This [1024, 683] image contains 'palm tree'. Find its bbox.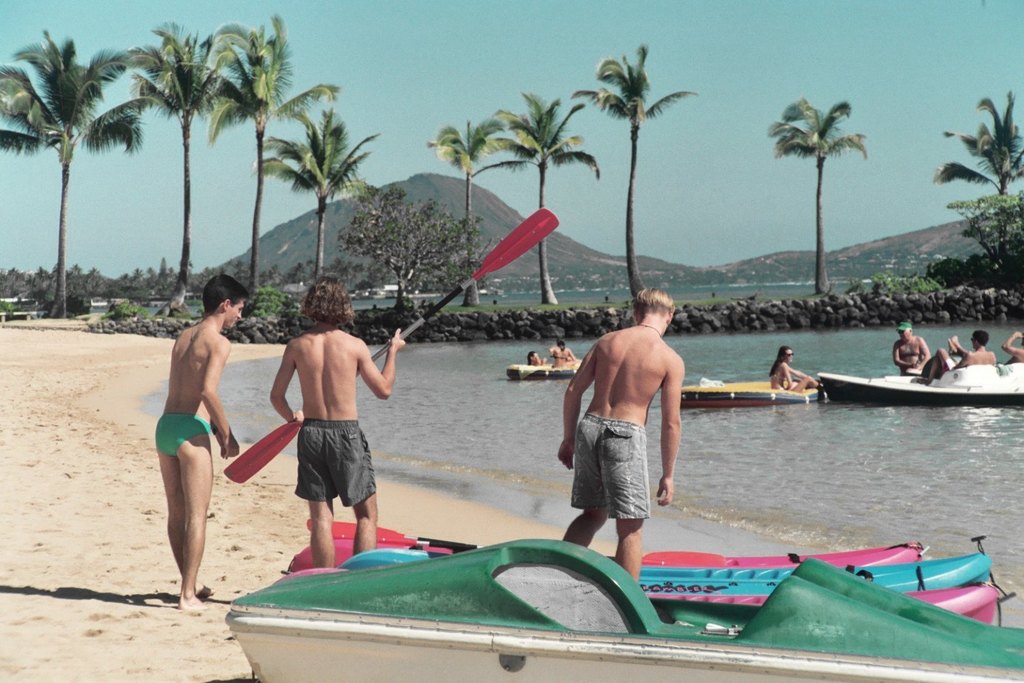
[432,118,533,298].
